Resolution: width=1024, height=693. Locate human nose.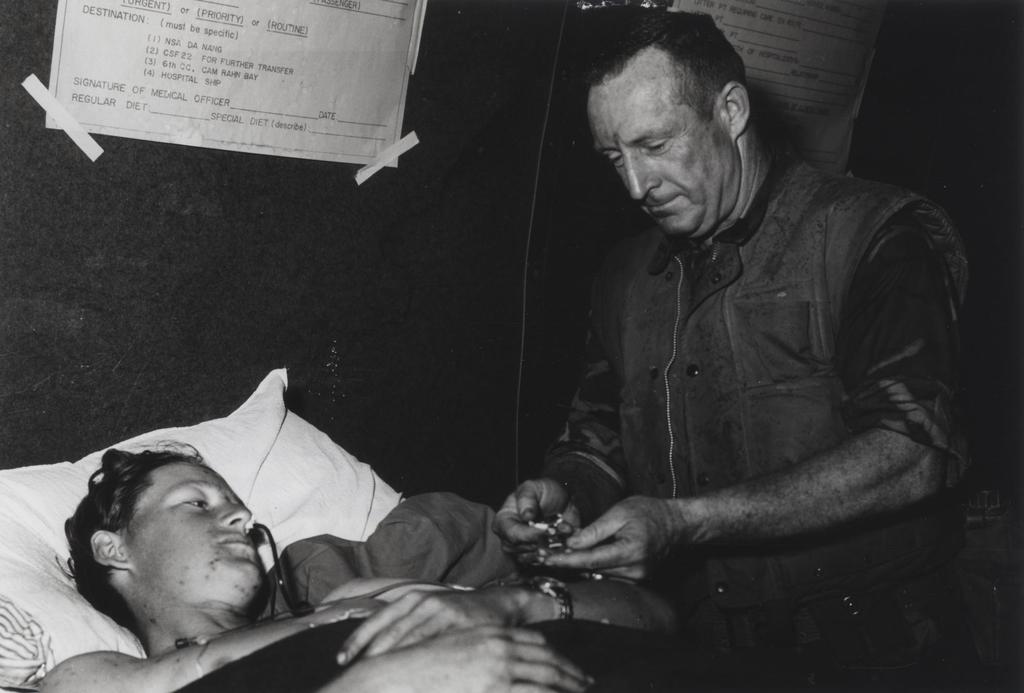
(624, 151, 662, 199).
